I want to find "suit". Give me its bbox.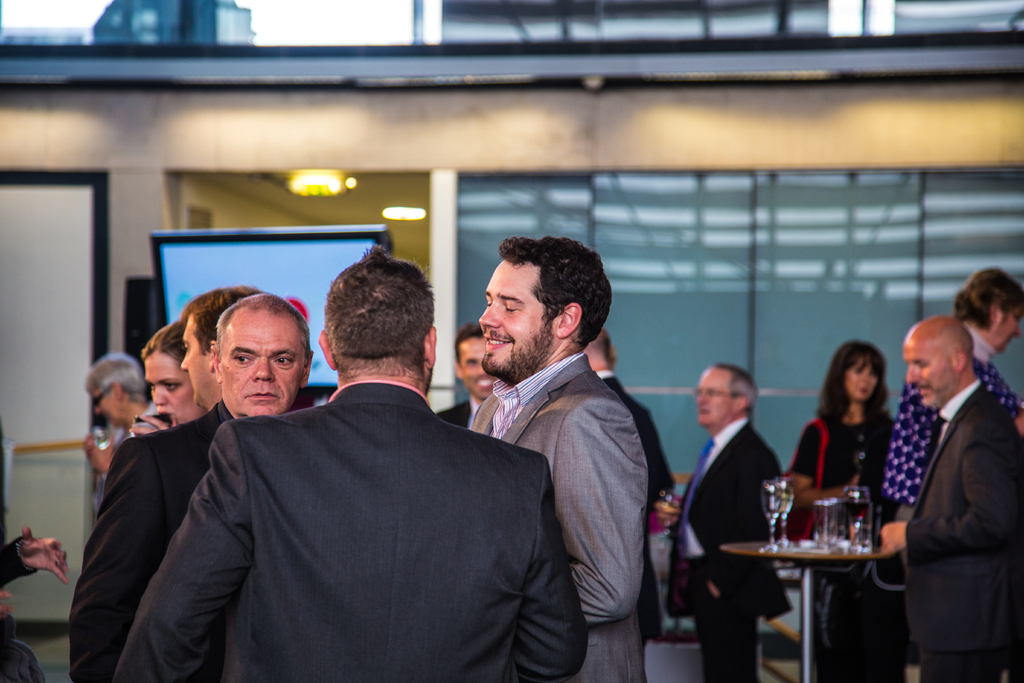
96,333,538,668.
